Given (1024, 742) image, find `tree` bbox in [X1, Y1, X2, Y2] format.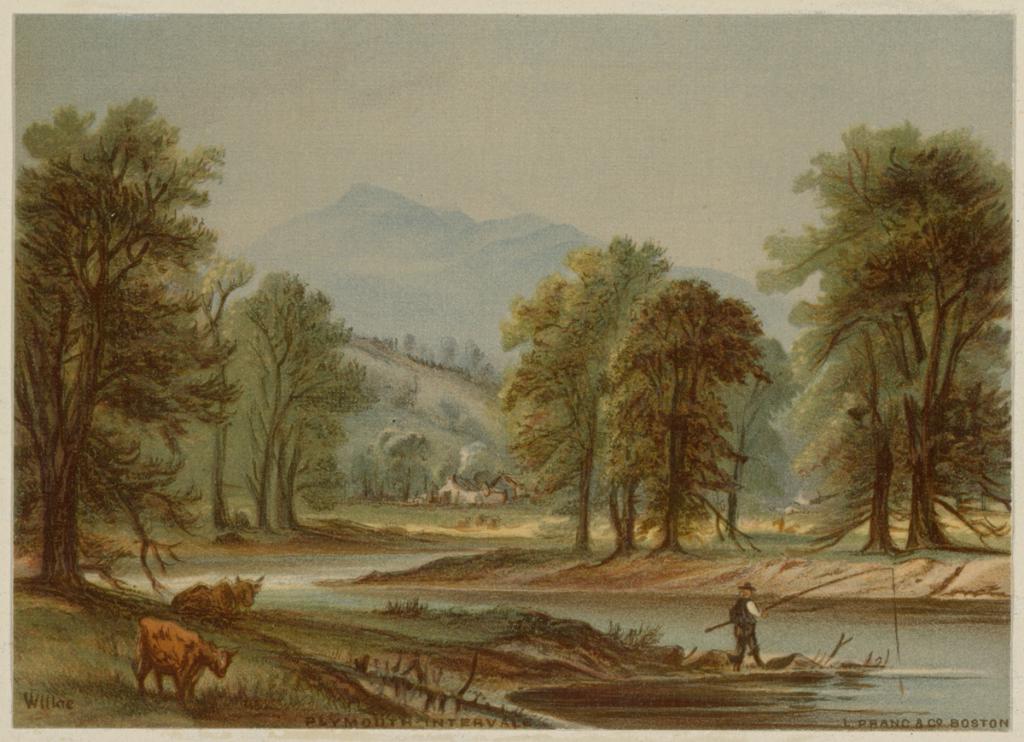
[189, 248, 253, 535].
